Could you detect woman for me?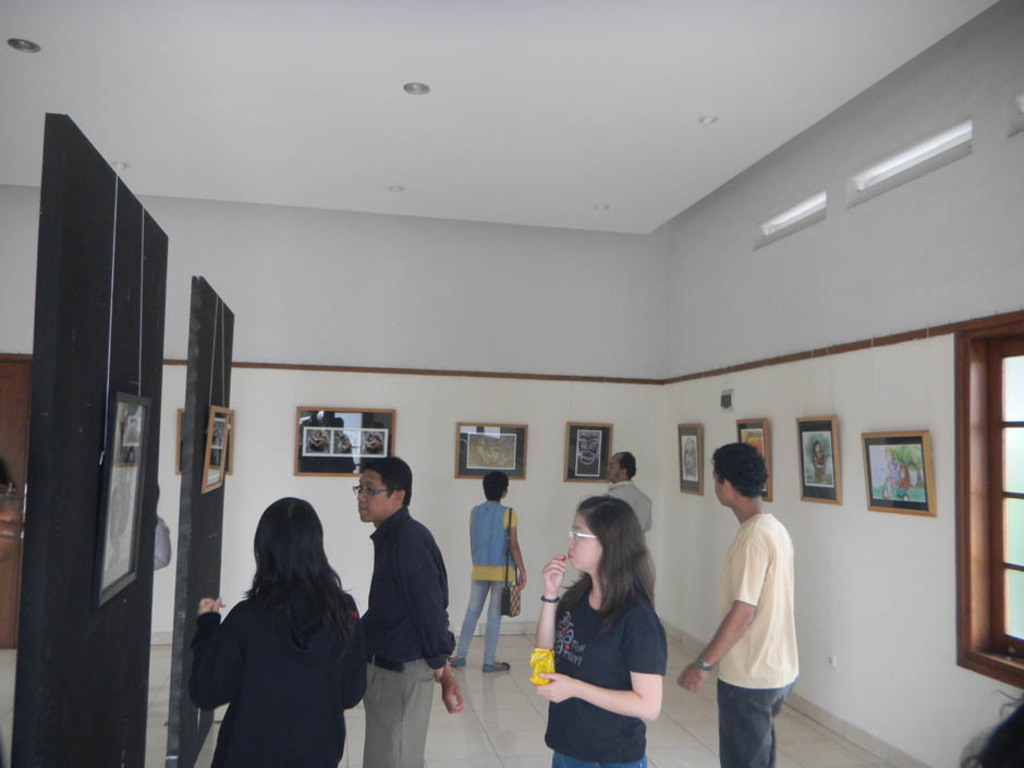
Detection result: <region>184, 485, 373, 767</region>.
